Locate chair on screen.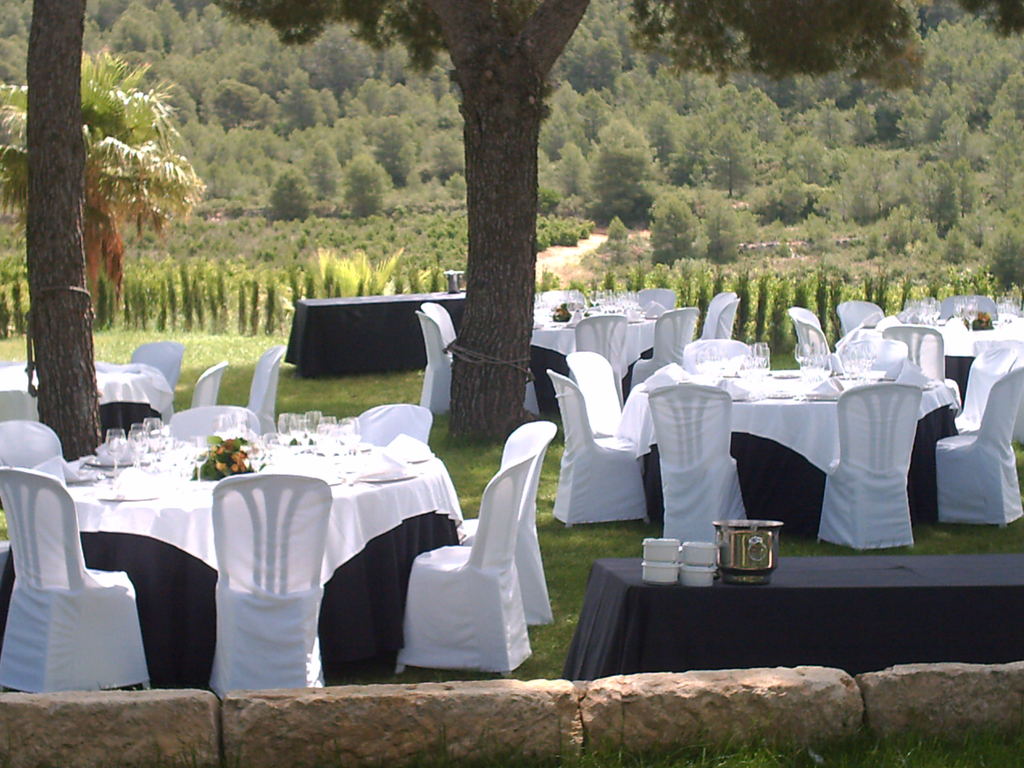
On screen at (x1=538, y1=285, x2=588, y2=311).
